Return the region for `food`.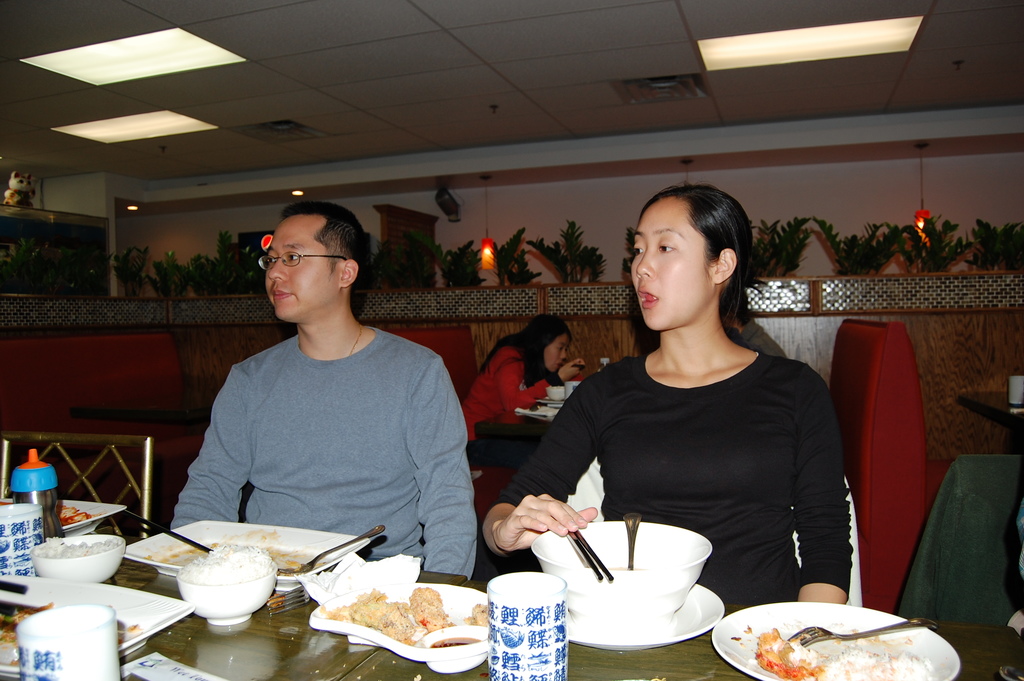
Rect(496, 628, 525, 649).
